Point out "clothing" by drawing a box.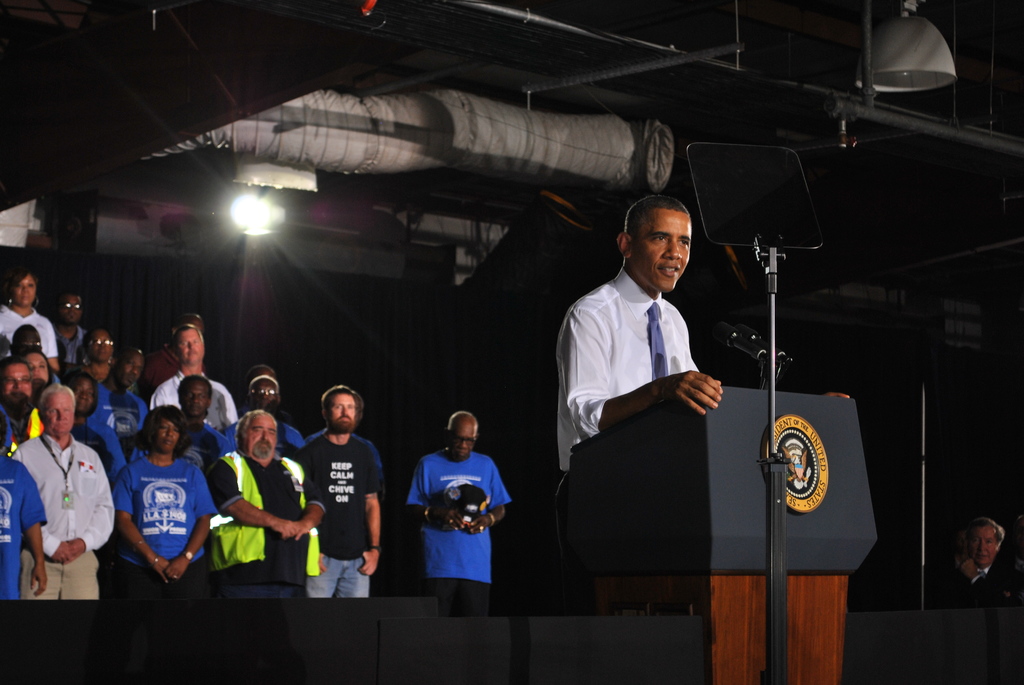
(left=12, top=431, right=119, bottom=599).
